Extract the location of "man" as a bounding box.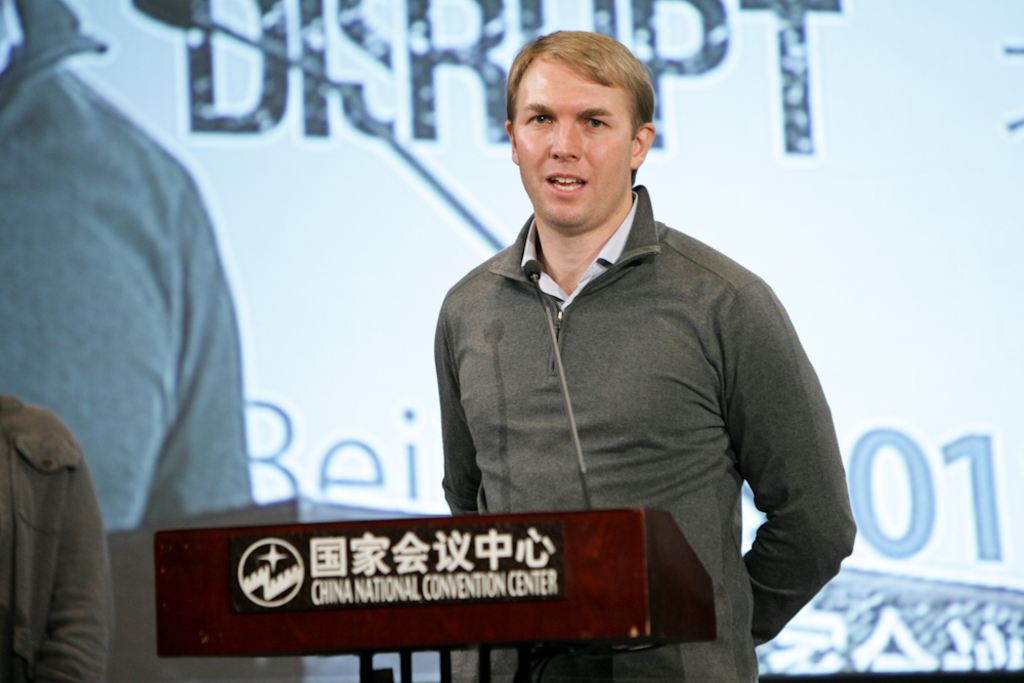
(left=437, top=27, right=856, bottom=682).
